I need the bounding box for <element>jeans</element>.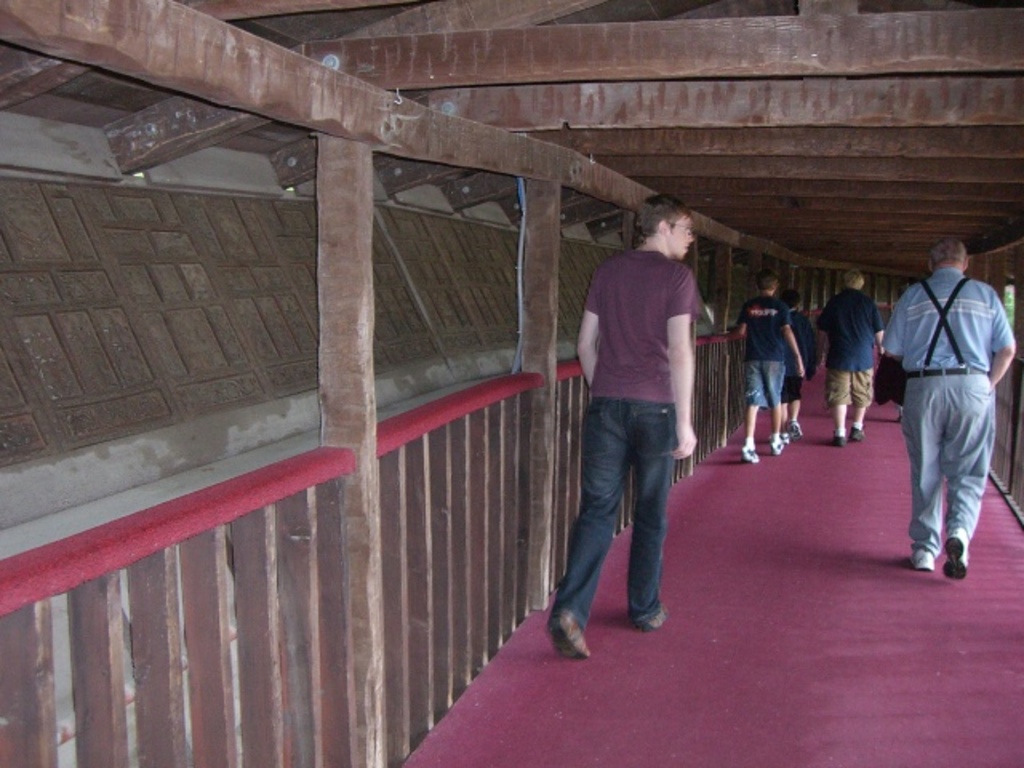
Here it is: 786/362/806/405.
